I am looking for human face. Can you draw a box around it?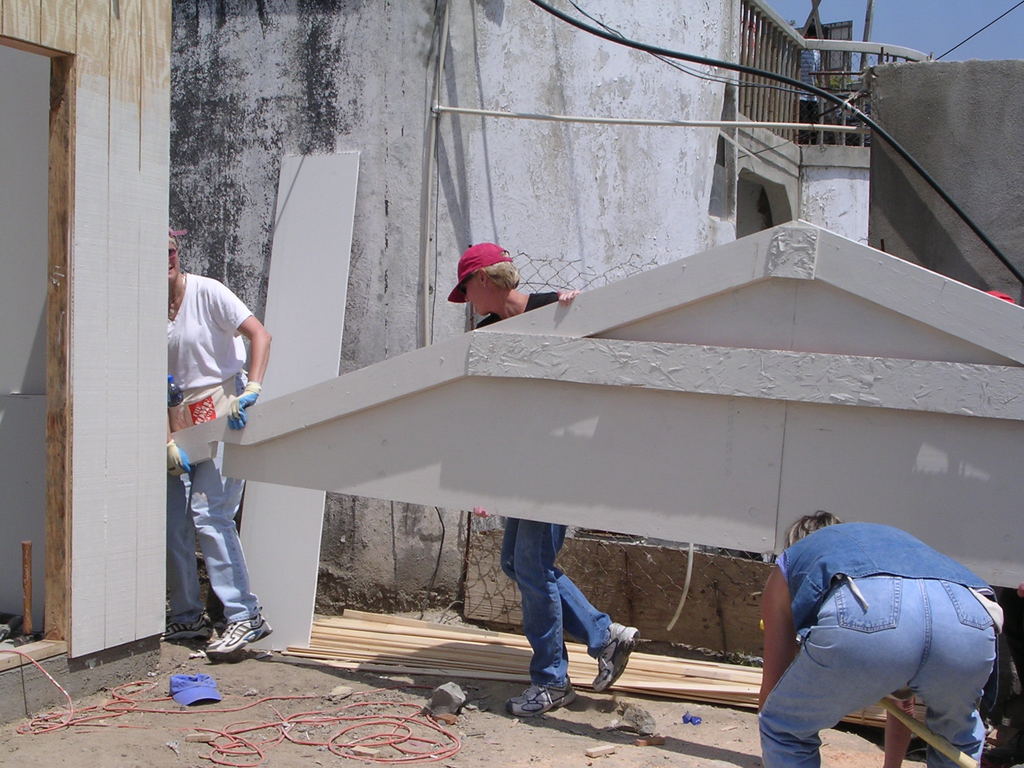
Sure, the bounding box is box=[459, 273, 483, 316].
